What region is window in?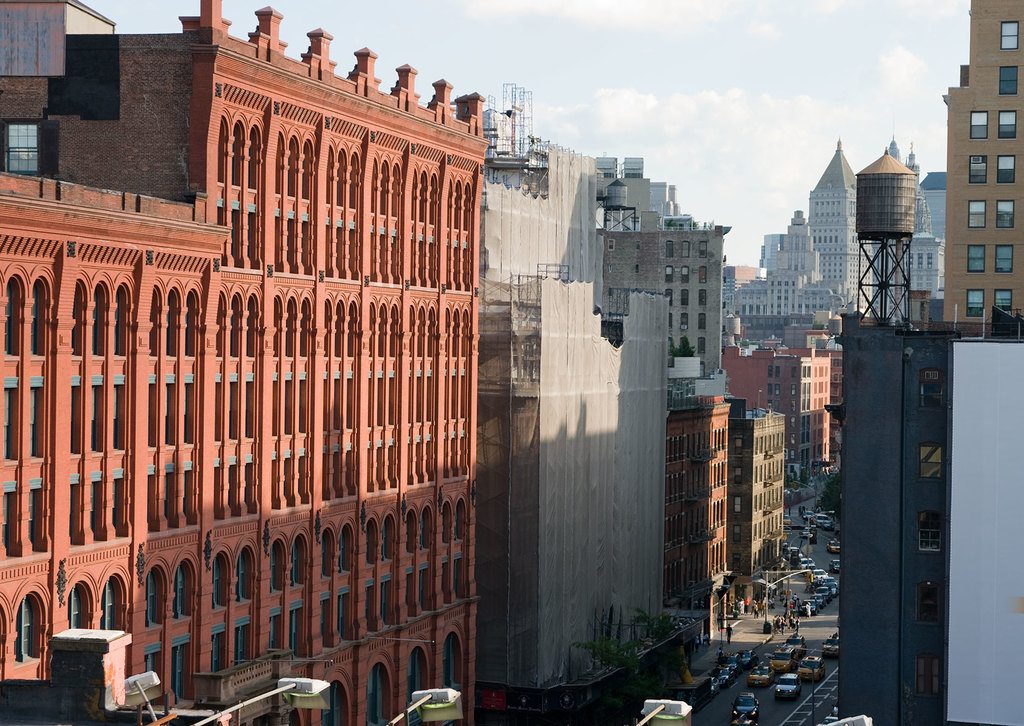
detection(324, 374, 355, 433).
